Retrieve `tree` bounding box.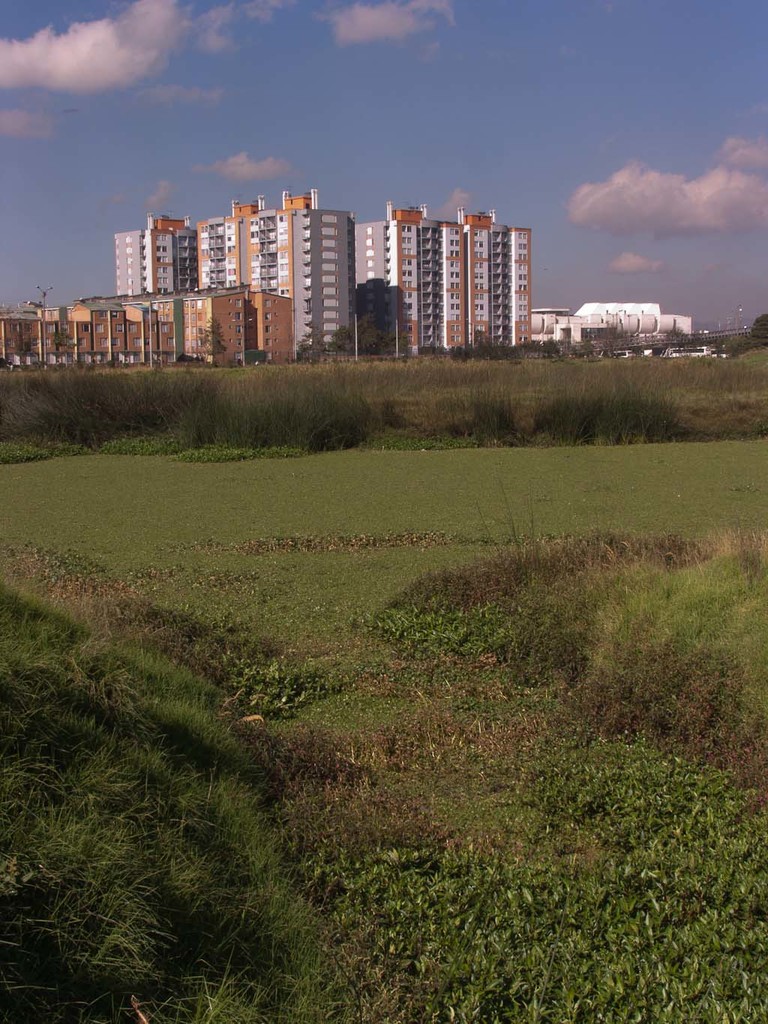
Bounding box: bbox=(53, 326, 74, 366).
